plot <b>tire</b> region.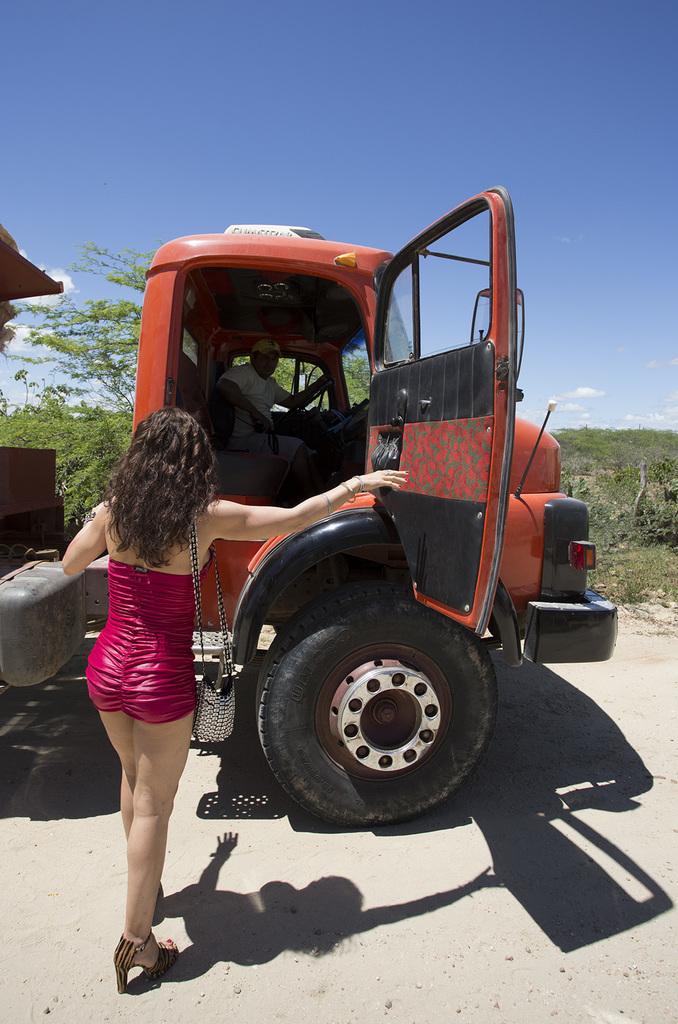
Plotted at 241/591/504/842.
